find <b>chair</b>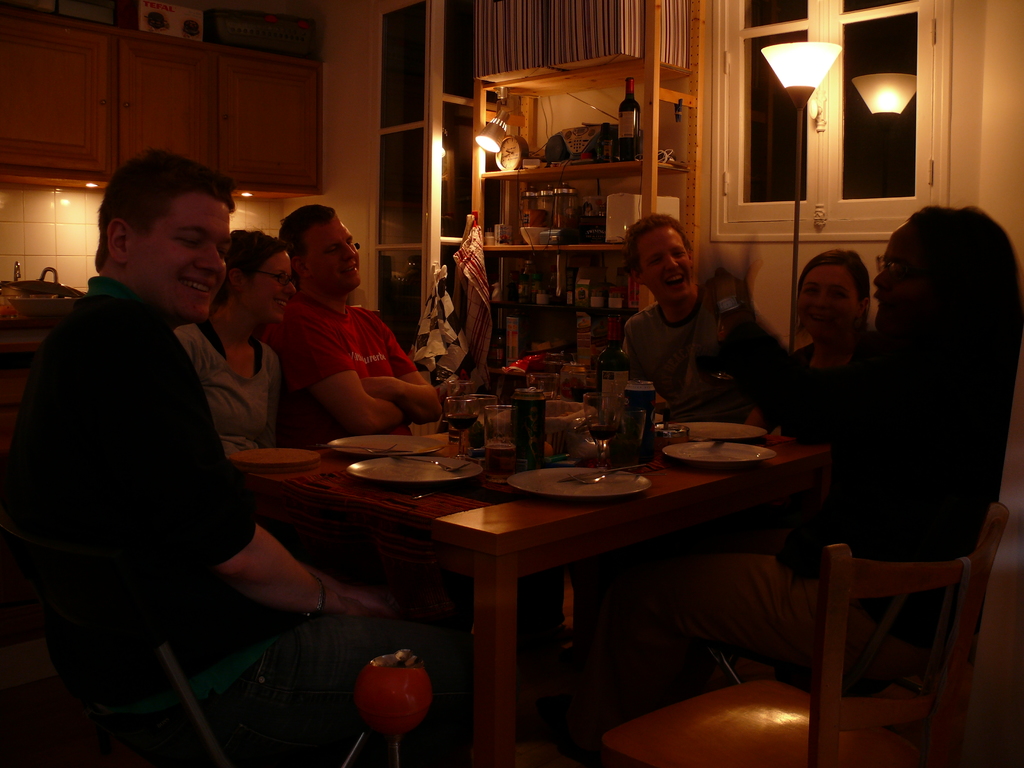
detection(0, 540, 407, 767)
